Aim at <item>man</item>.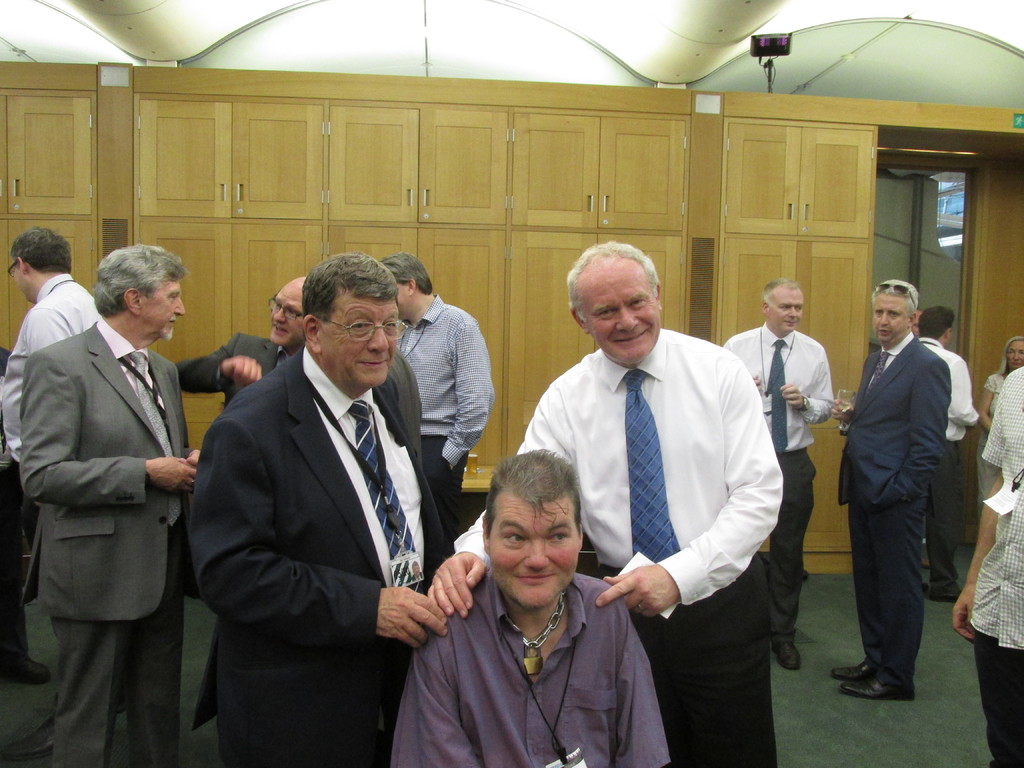
Aimed at box=[822, 279, 950, 703].
